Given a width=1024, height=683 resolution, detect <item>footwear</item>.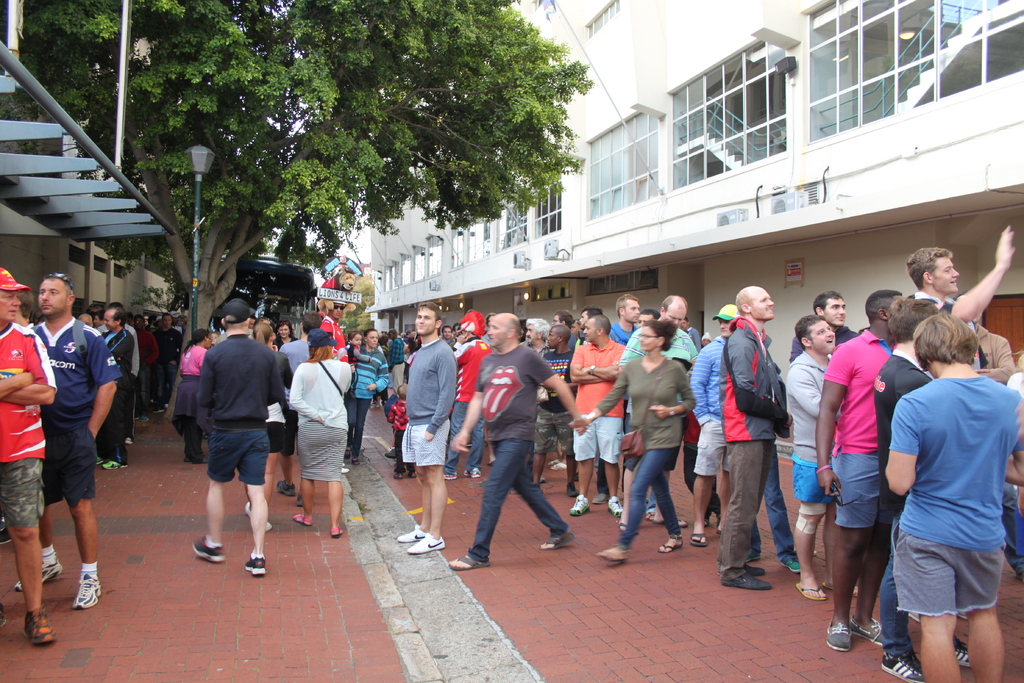
pyautogui.locateOnScreen(845, 614, 876, 646).
